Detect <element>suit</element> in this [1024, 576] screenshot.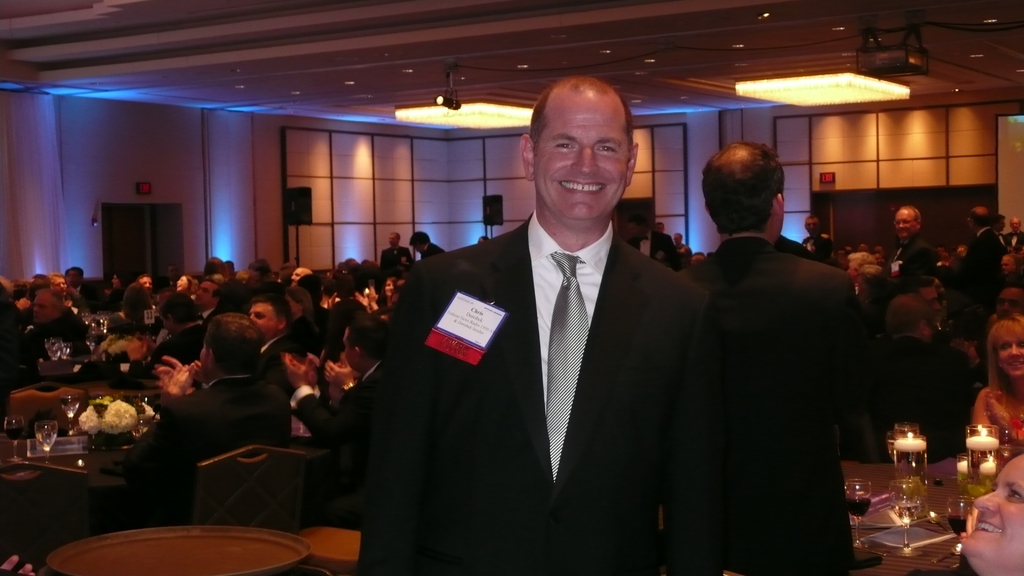
Detection: [291, 367, 376, 529].
